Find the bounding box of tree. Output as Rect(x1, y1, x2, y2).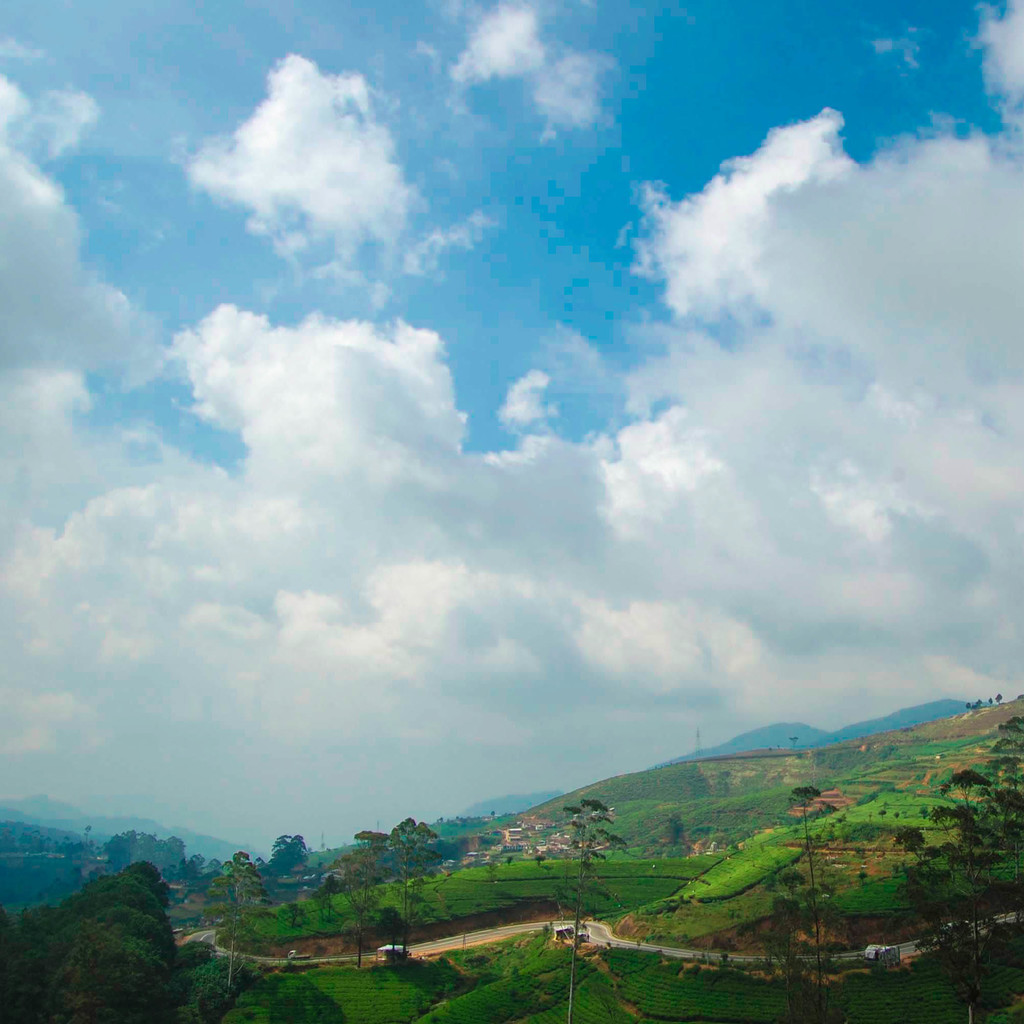
Rect(786, 737, 795, 749).
